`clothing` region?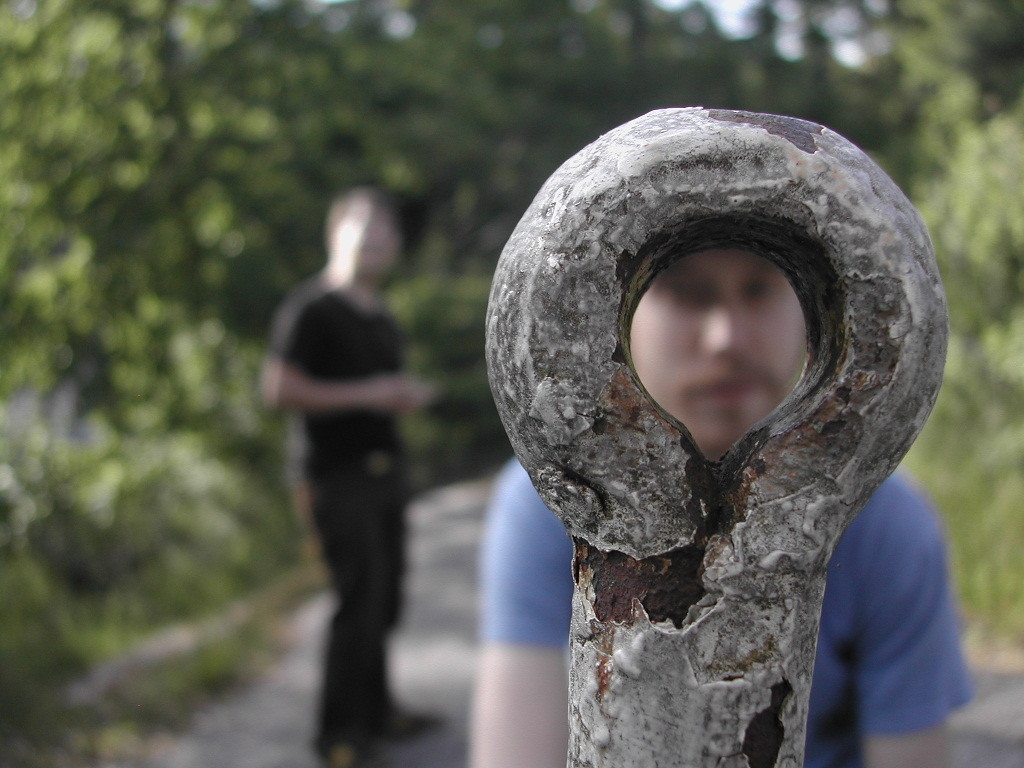
270:274:410:756
